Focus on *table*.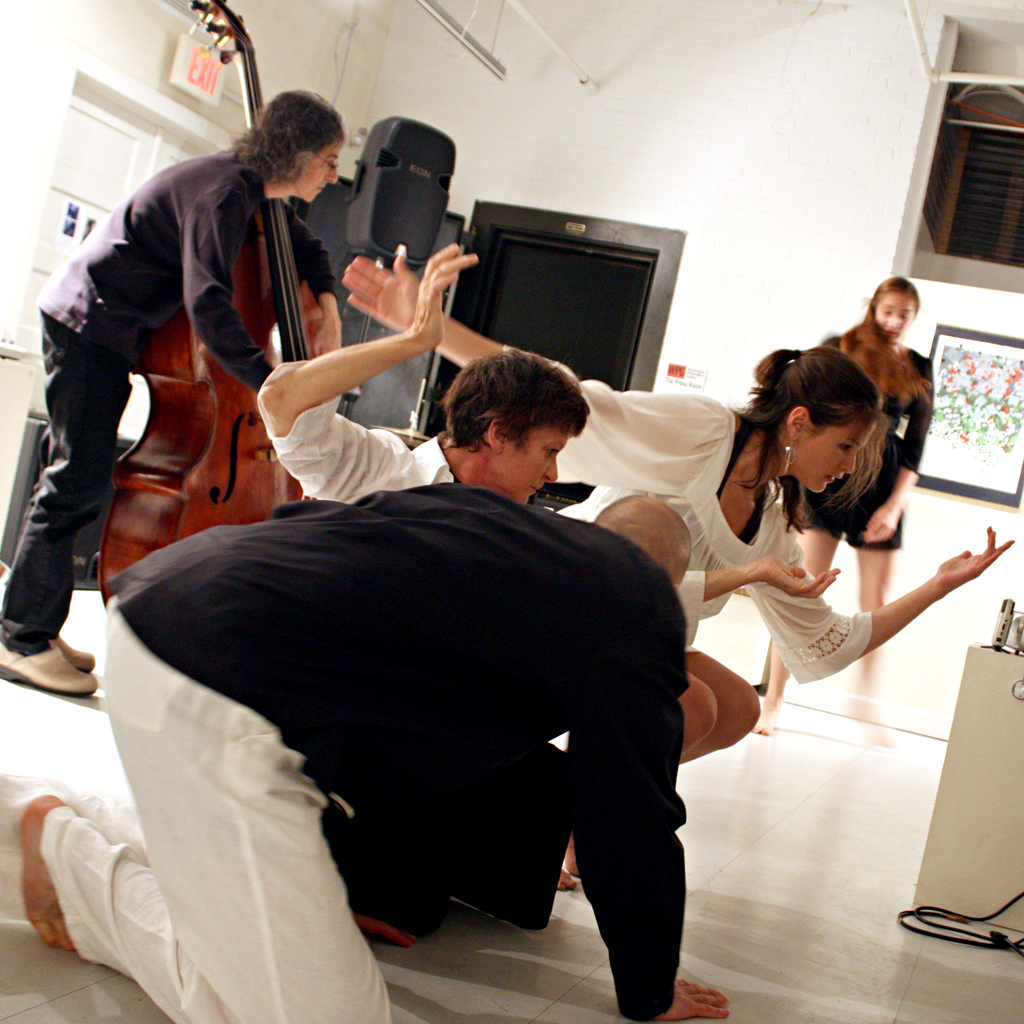
Focused at bbox(906, 642, 1023, 947).
